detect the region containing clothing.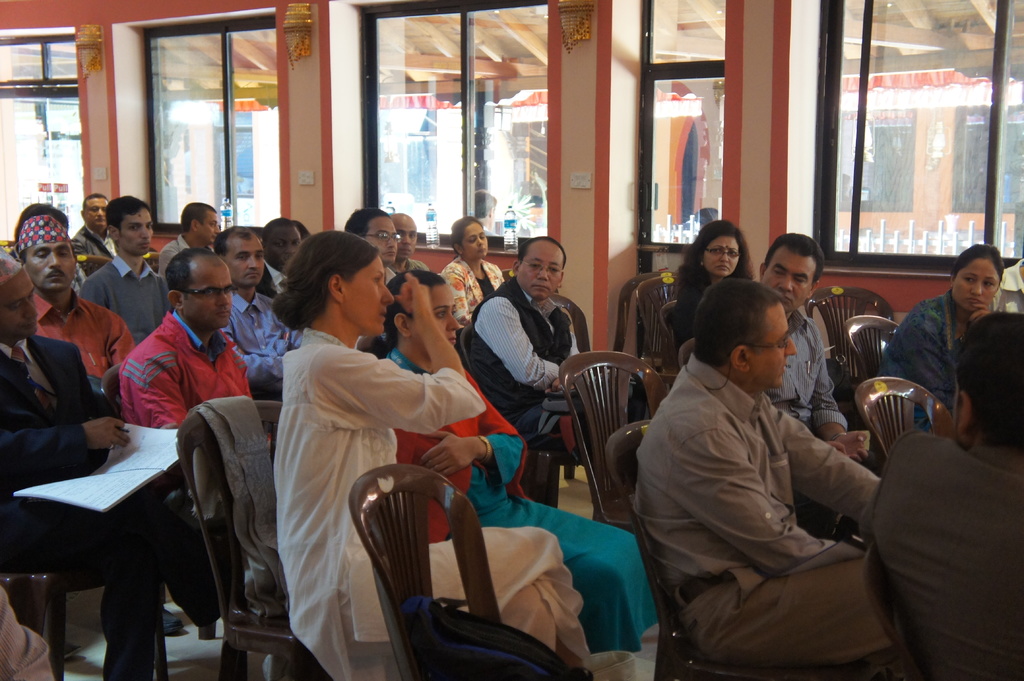
772/310/860/449.
